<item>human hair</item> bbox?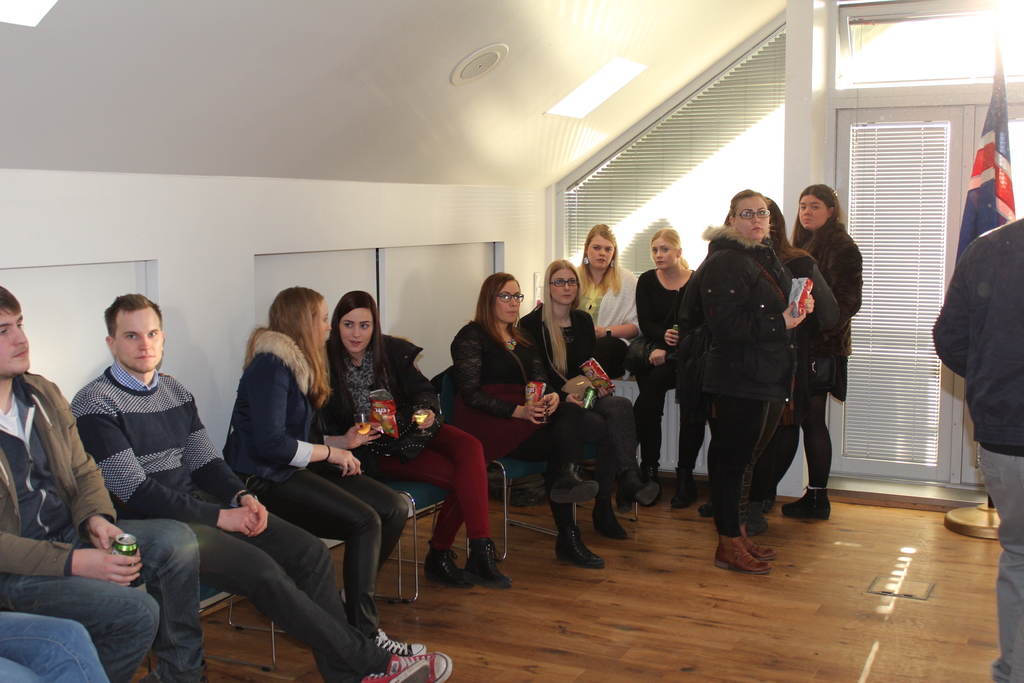
bbox(467, 267, 532, 352)
